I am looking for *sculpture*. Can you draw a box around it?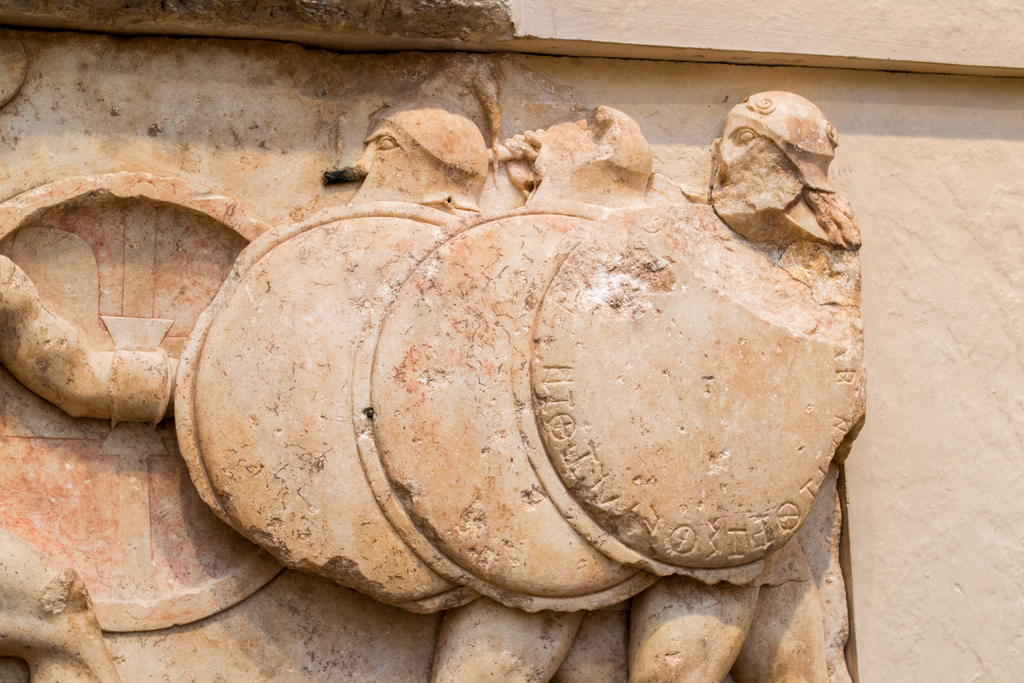
Sure, the bounding box is 663, 65, 876, 288.
